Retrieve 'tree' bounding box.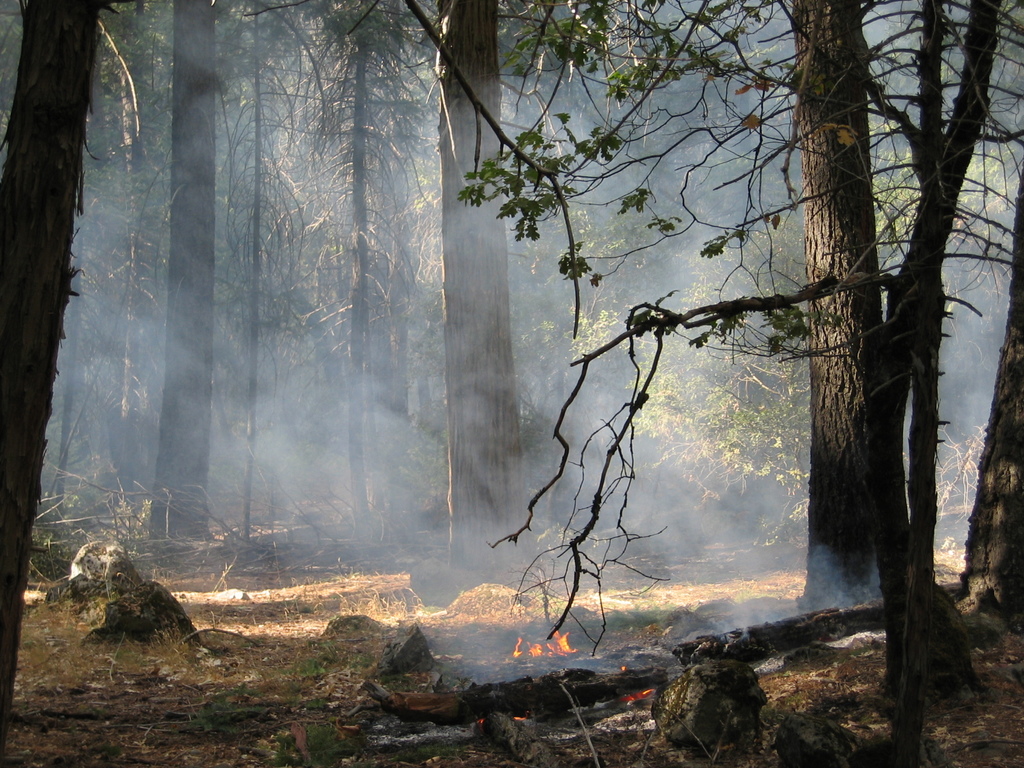
Bounding box: box=[458, 0, 1023, 638].
